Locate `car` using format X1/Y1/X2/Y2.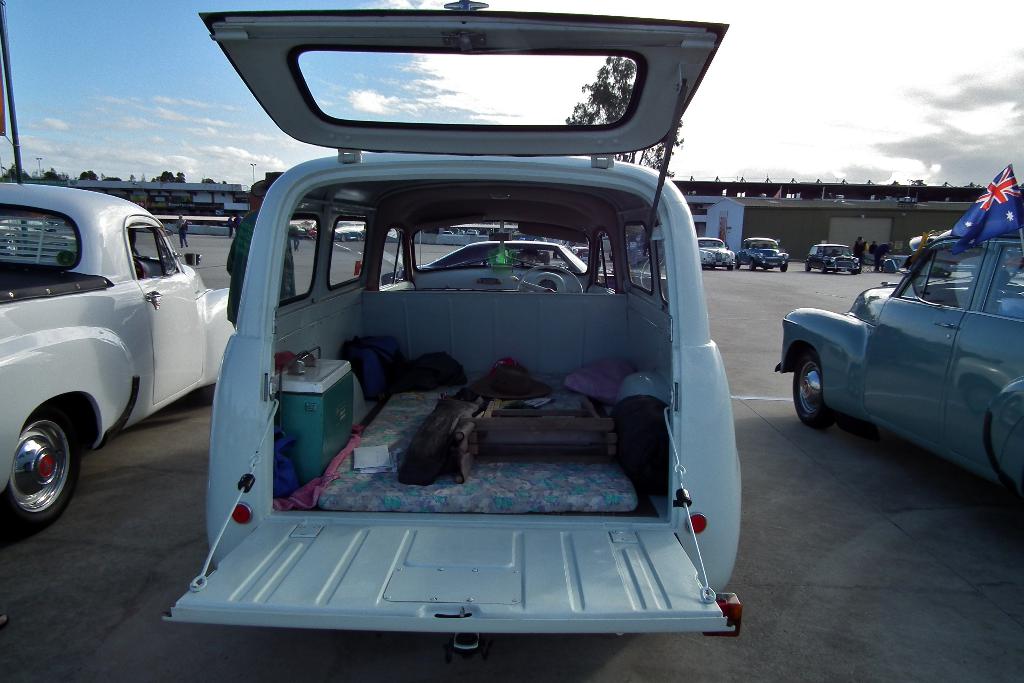
699/234/728/267.
